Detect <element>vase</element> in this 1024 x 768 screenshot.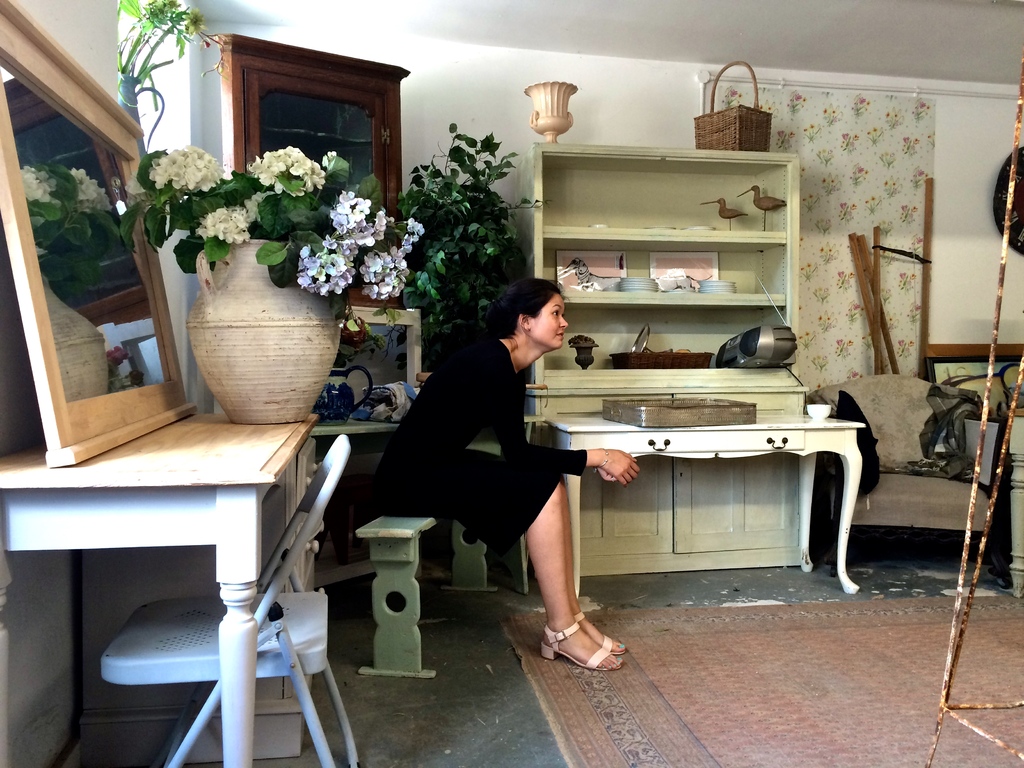
Detection: select_region(184, 234, 342, 420).
